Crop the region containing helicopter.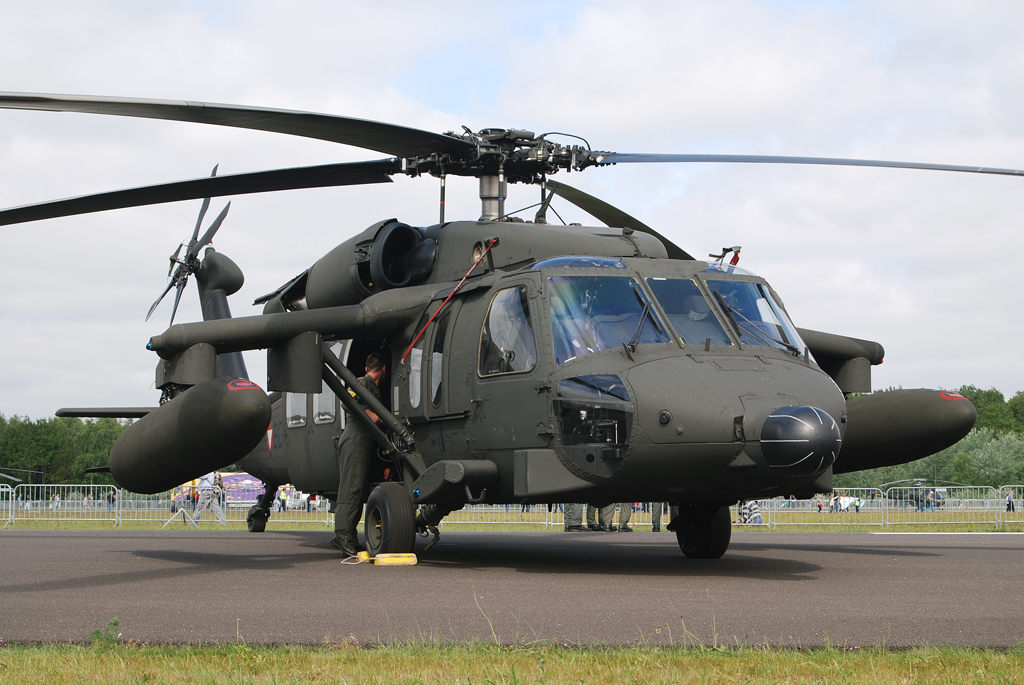
Crop region: (x1=0, y1=90, x2=1023, y2=562).
